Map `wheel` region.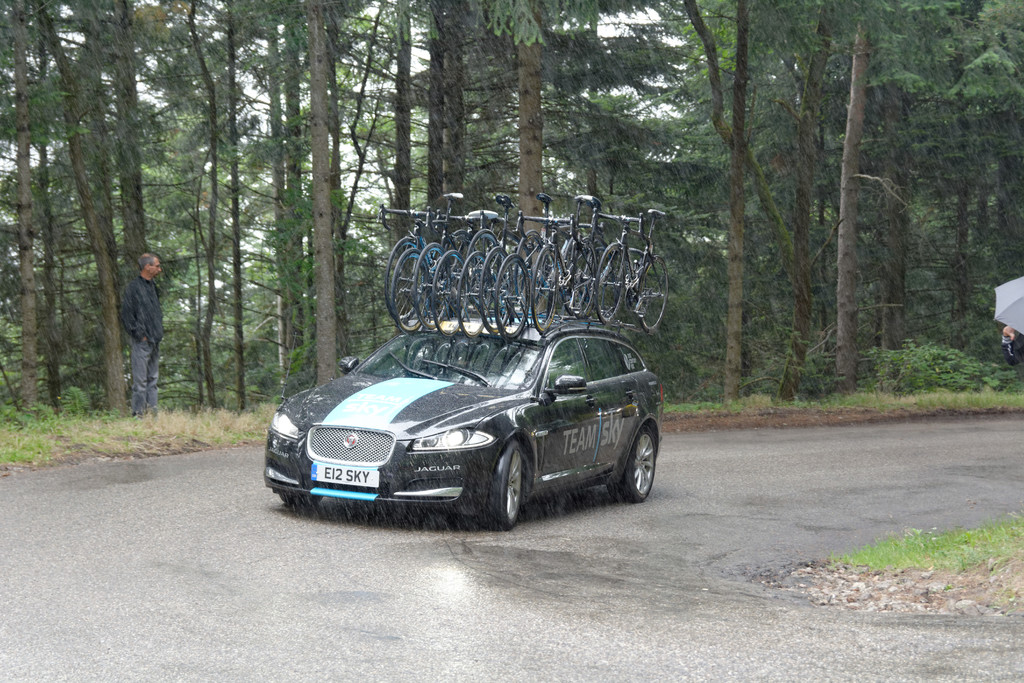
Mapped to bbox(435, 227, 471, 311).
